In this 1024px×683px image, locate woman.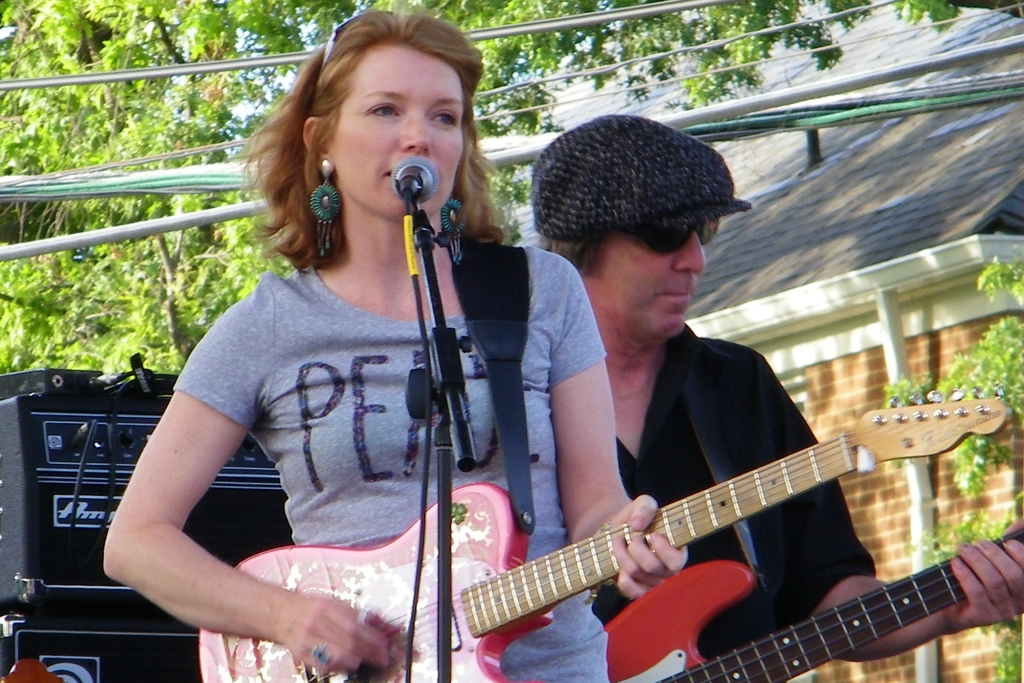
Bounding box: box=[120, 31, 653, 682].
